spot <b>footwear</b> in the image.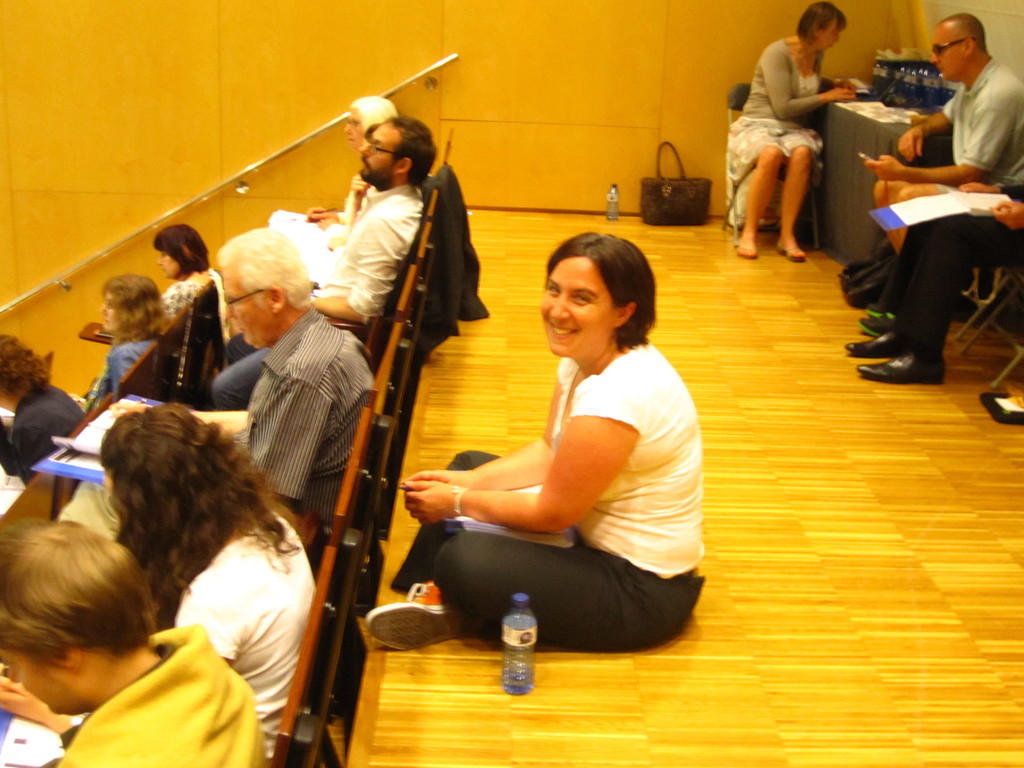
<b>footwear</b> found at [left=856, top=339, right=936, bottom=385].
